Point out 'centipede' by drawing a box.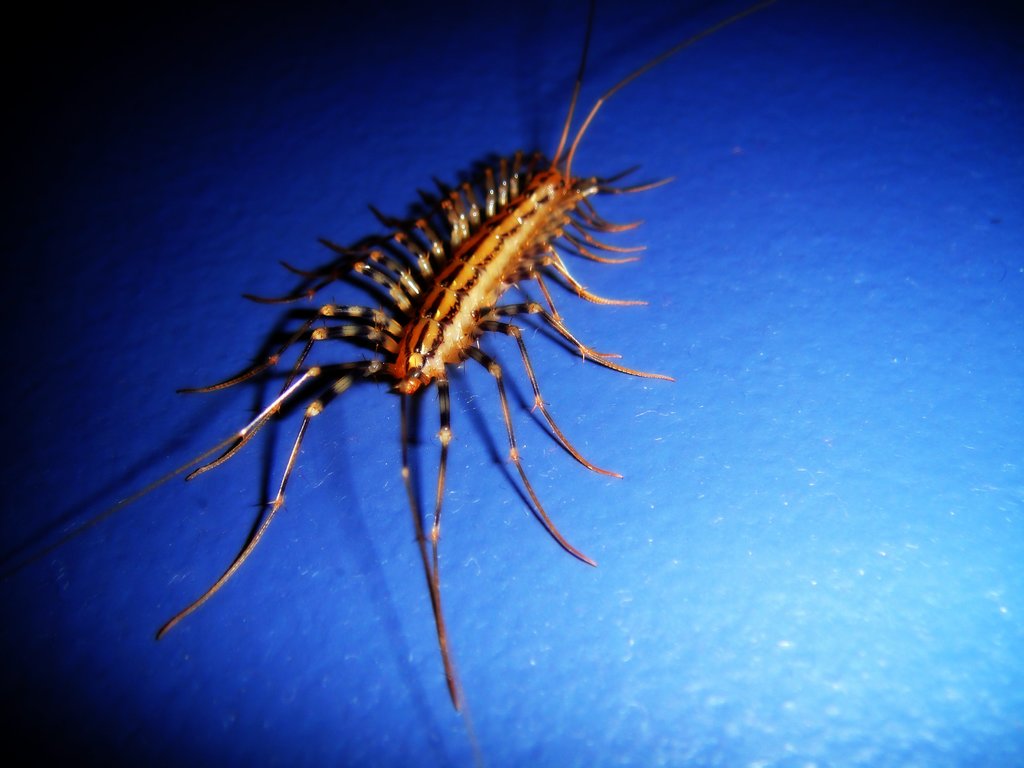
[x1=0, y1=0, x2=778, y2=725].
